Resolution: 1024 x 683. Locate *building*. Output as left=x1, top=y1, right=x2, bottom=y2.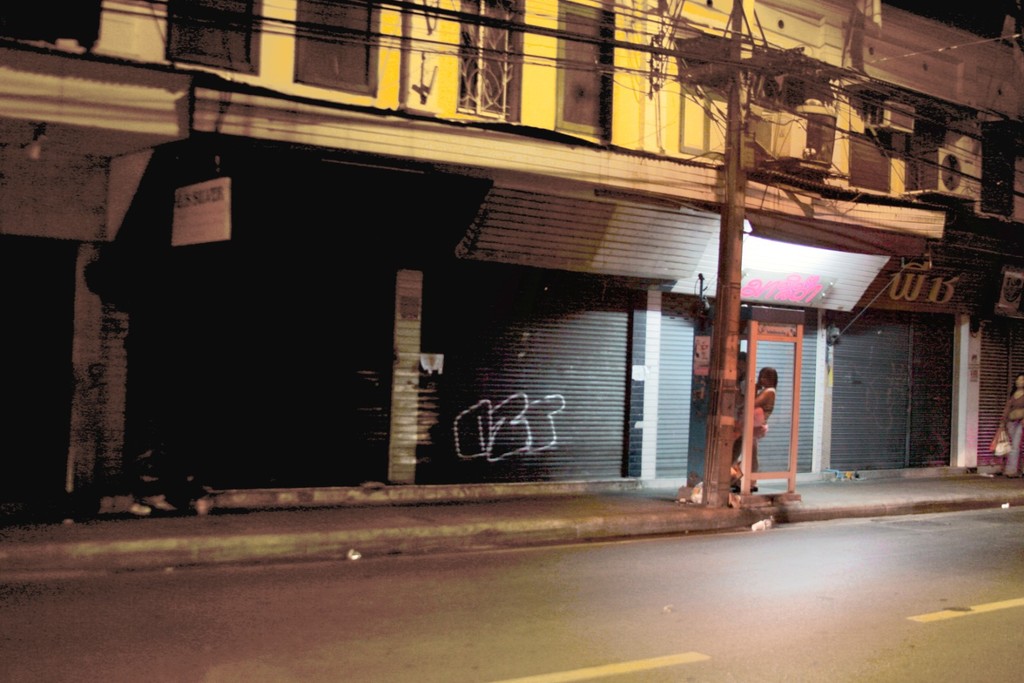
left=832, top=0, right=1023, bottom=479.
